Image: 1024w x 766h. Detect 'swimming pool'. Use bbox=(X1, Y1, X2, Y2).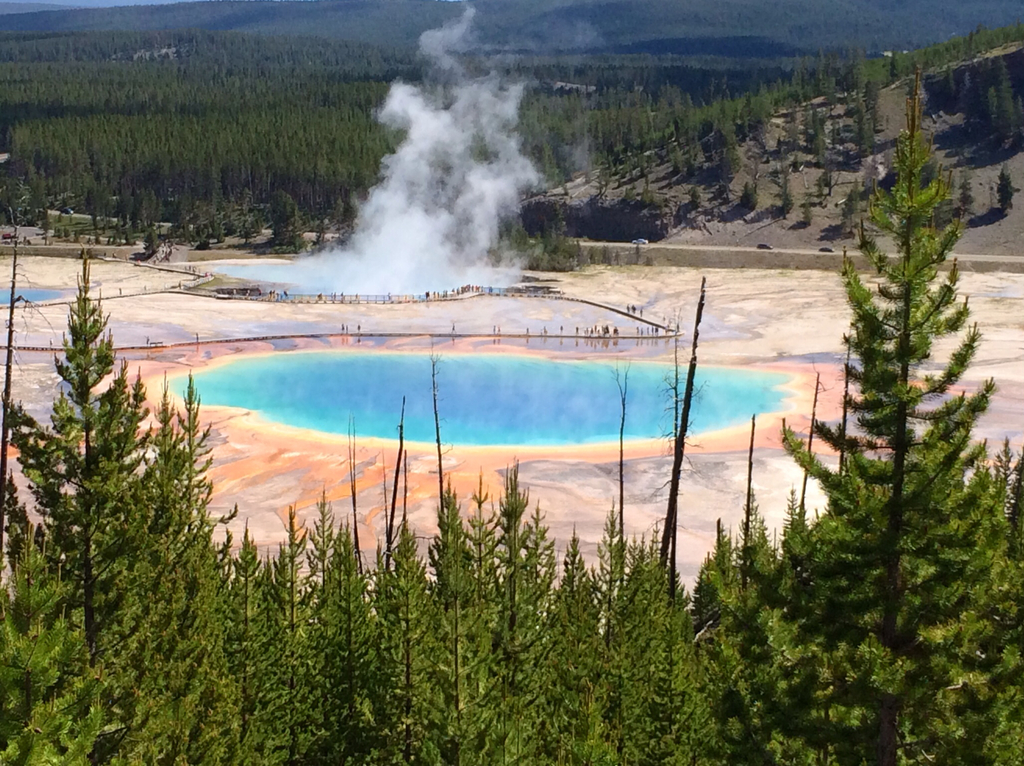
bbox=(0, 277, 80, 312).
